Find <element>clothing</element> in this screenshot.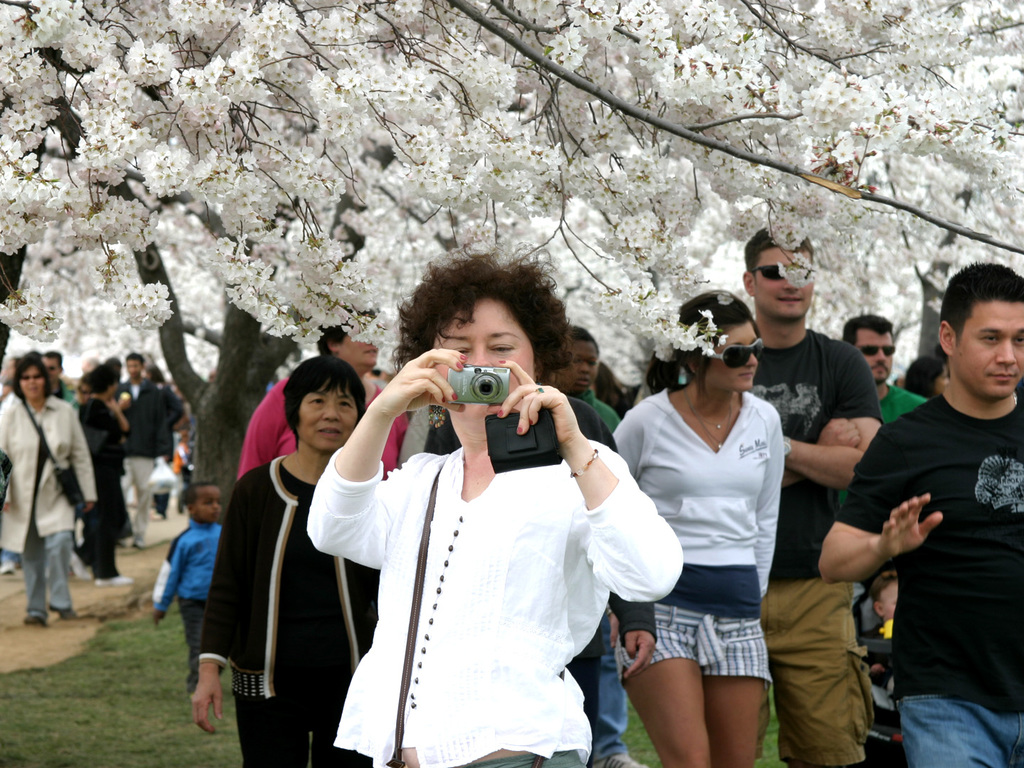
The bounding box for <element>clothing</element> is 232,369,417,477.
